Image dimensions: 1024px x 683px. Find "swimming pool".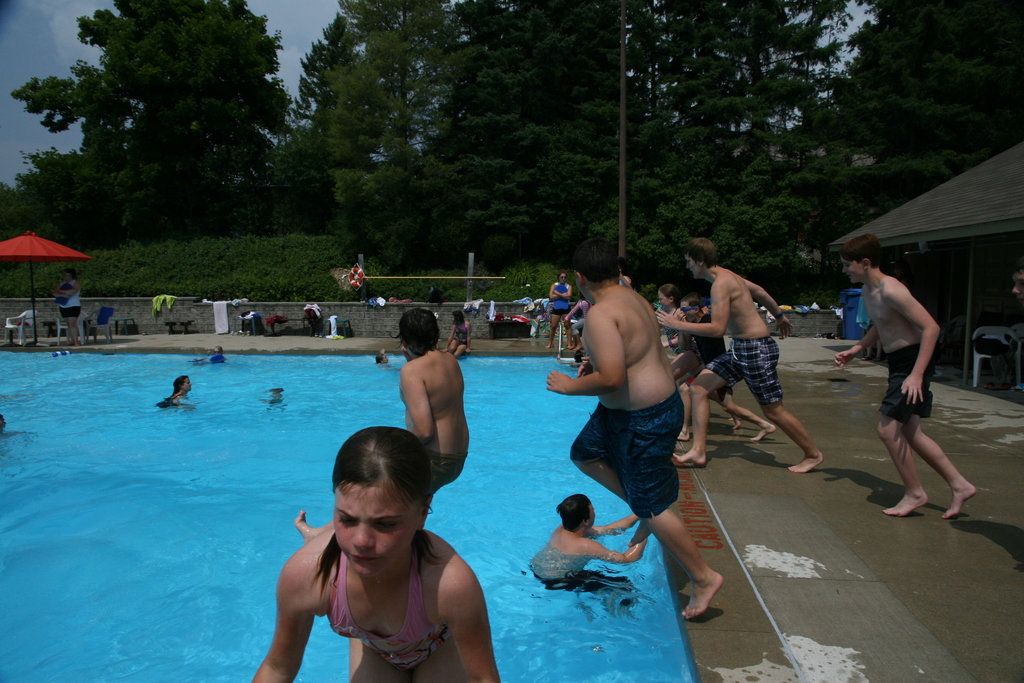
{"x1": 0, "y1": 339, "x2": 608, "y2": 667}.
